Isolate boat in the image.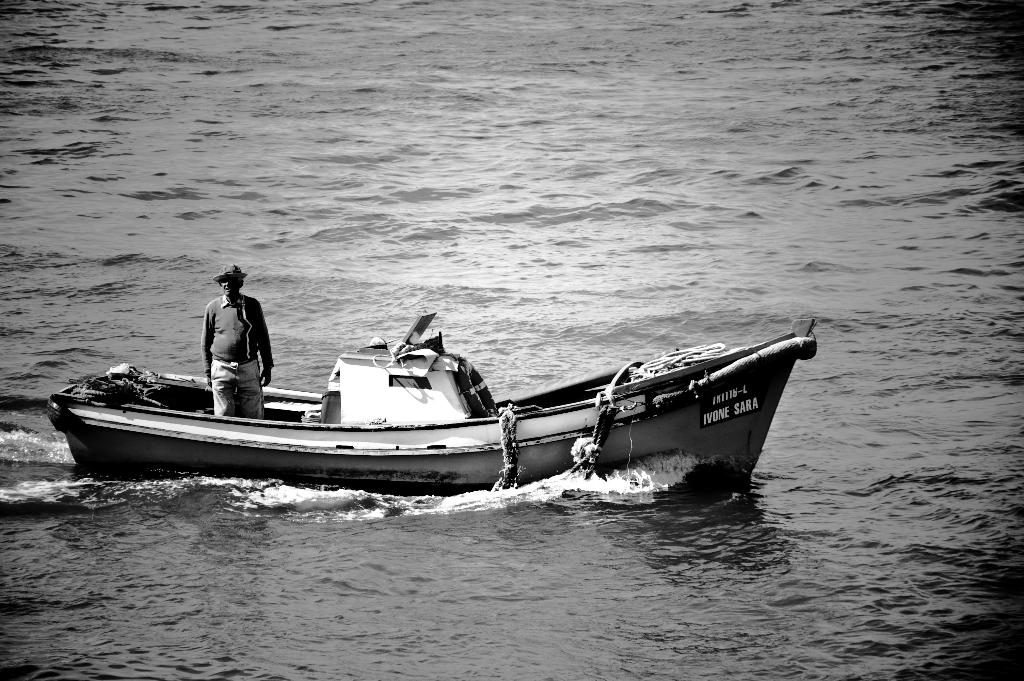
Isolated region: locate(38, 301, 827, 503).
